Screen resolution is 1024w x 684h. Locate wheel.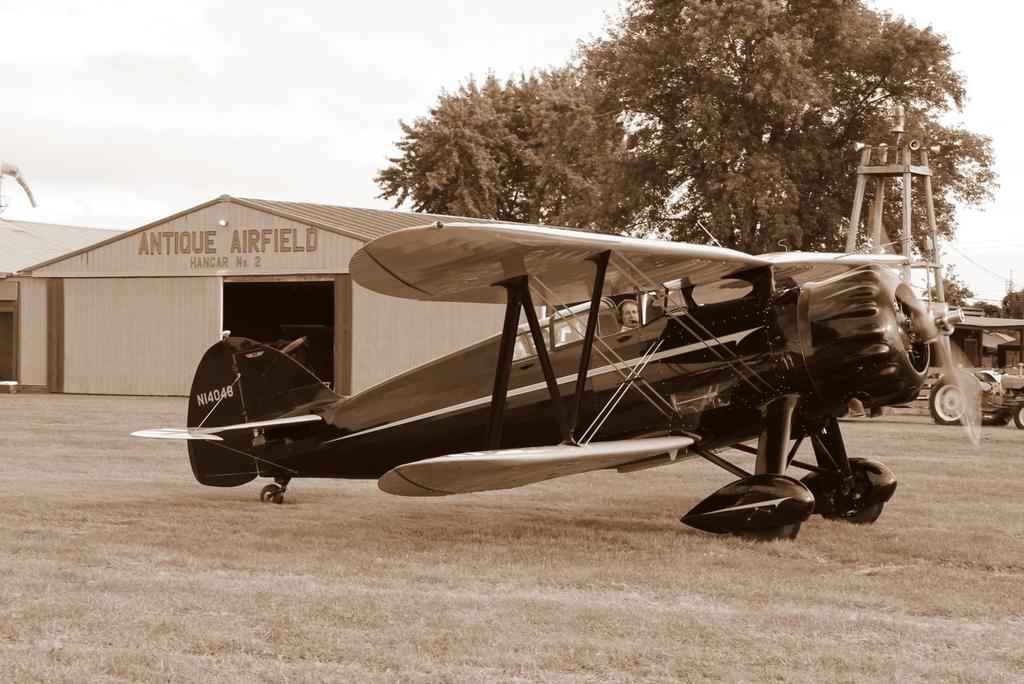
[735, 521, 802, 543].
